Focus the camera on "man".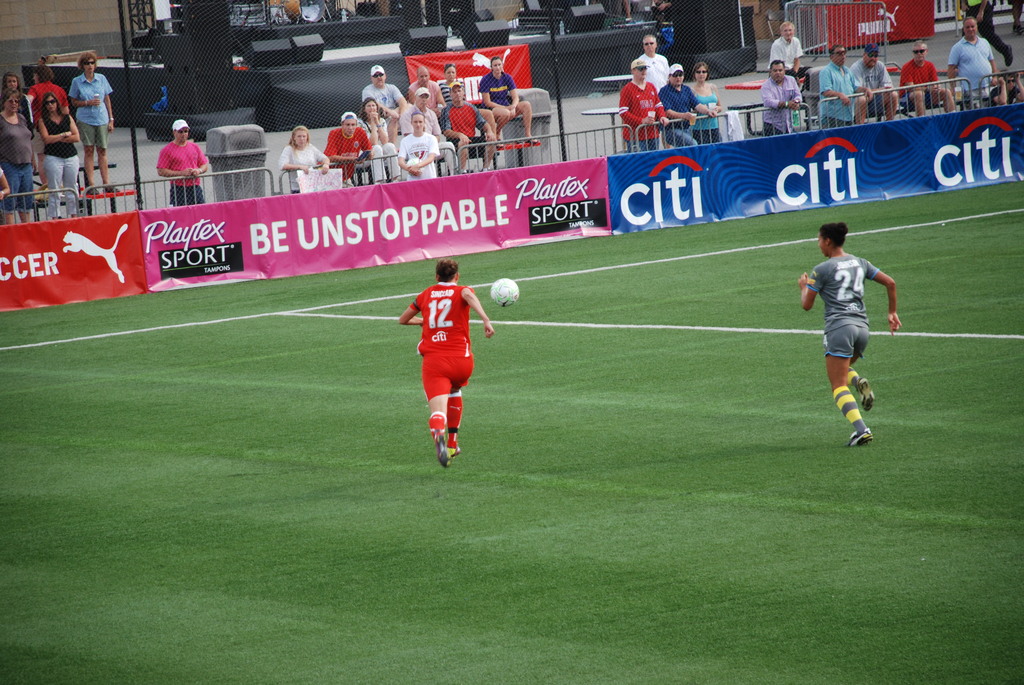
Focus region: x1=406, y1=65, x2=445, y2=118.
